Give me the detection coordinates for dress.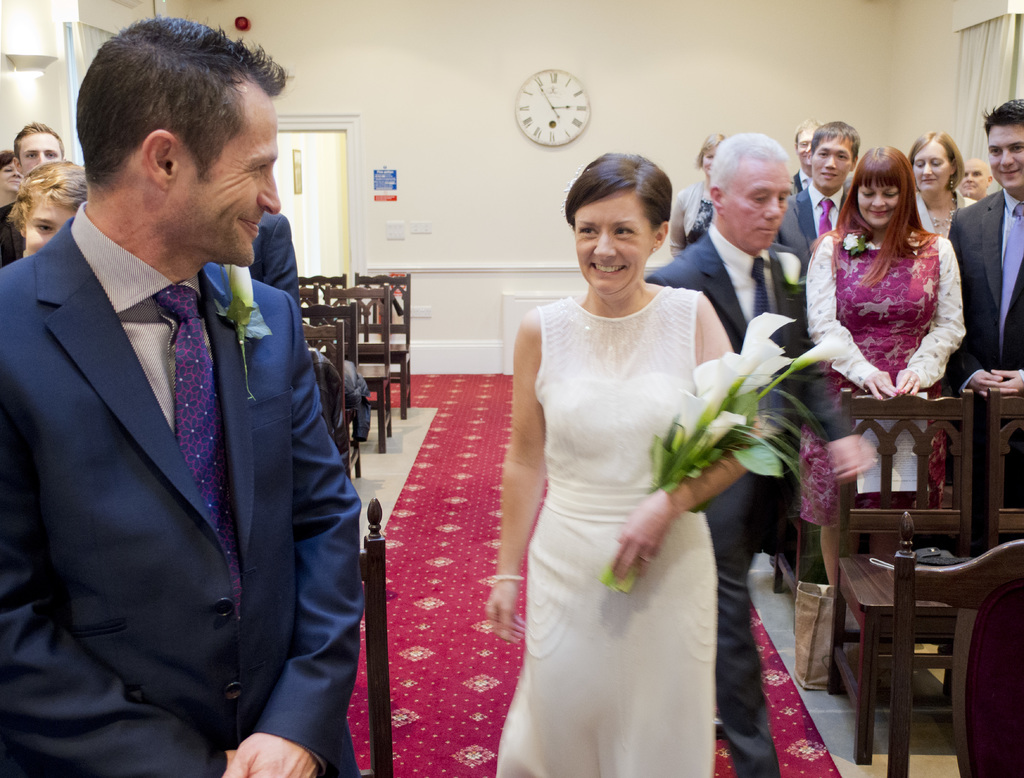
box=[793, 224, 967, 532].
